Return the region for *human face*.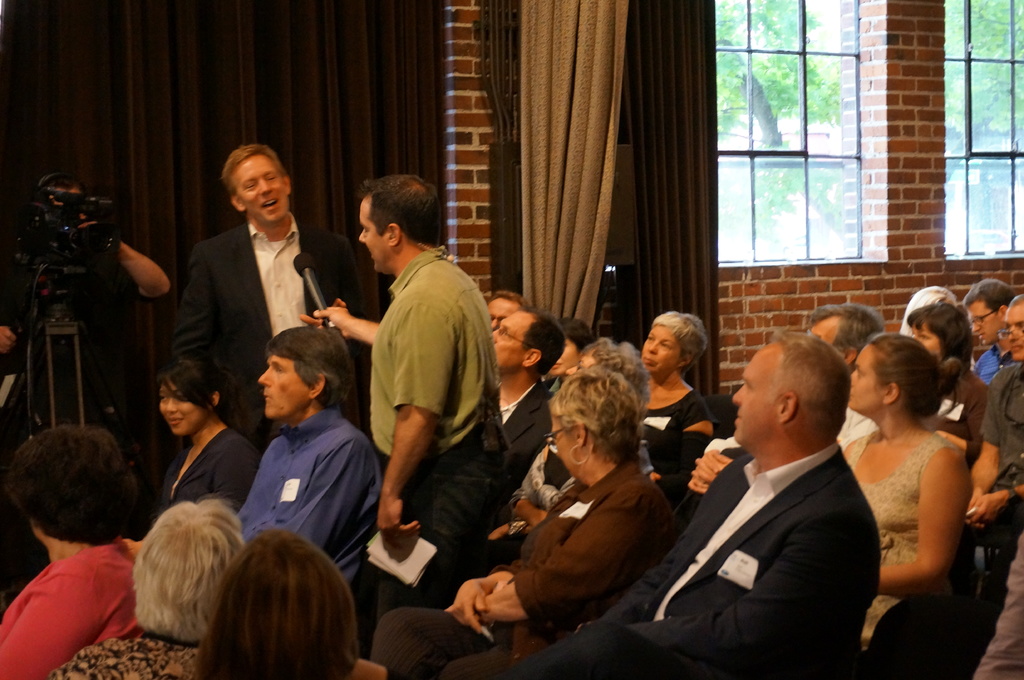
region(354, 198, 388, 272).
